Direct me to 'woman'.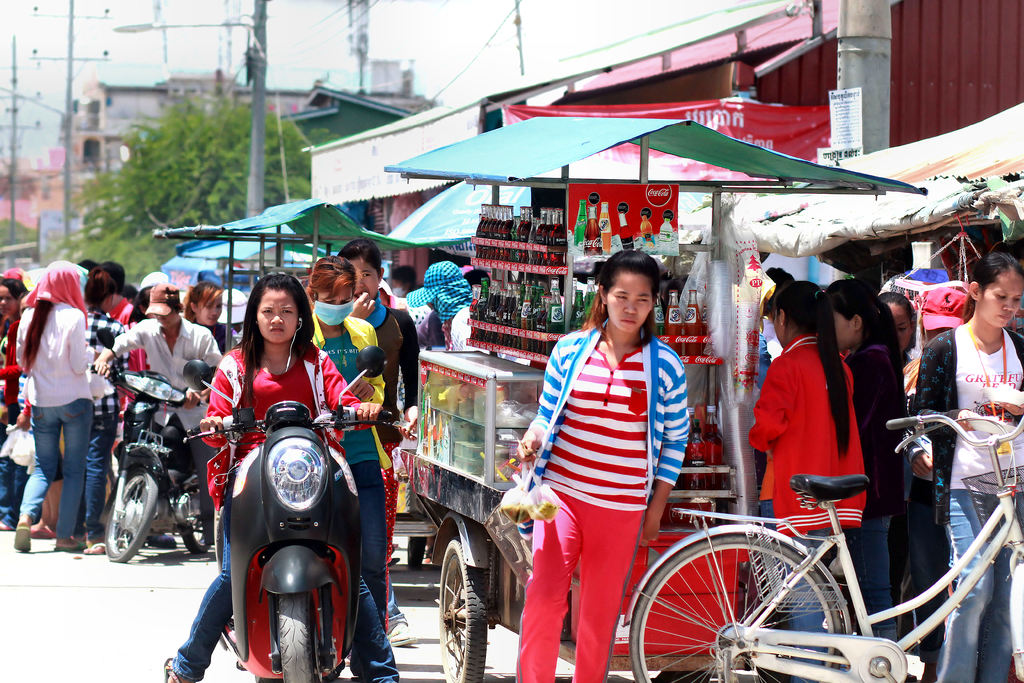
Direction: bbox=[79, 264, 136, 542].
